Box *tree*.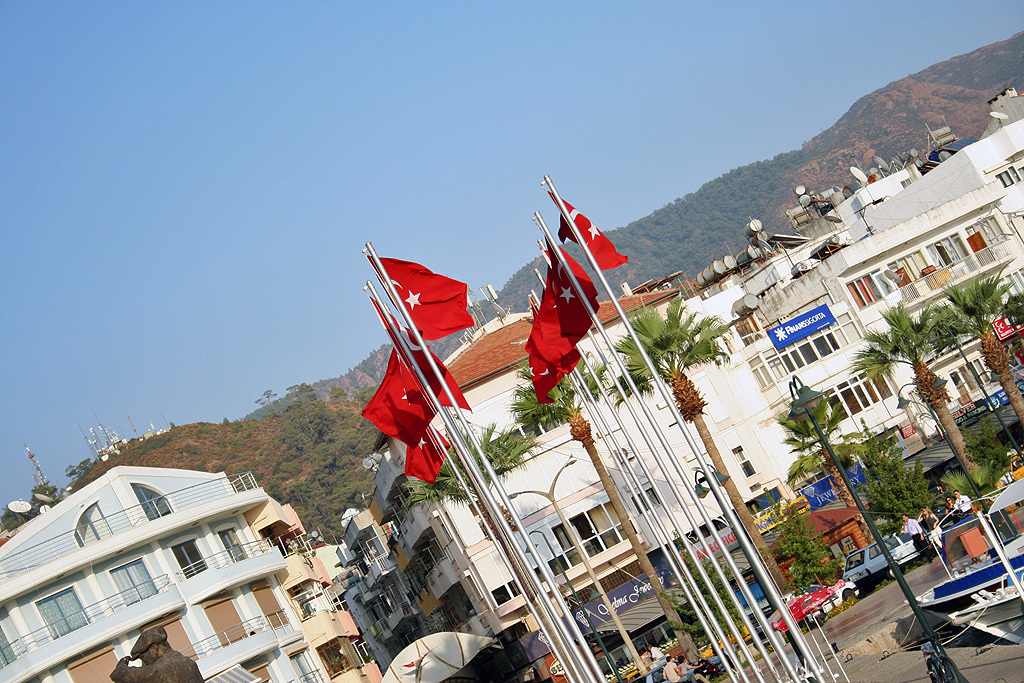
{"x1": 510, "y1": 354, "x2": 691, "y2": 664}.
